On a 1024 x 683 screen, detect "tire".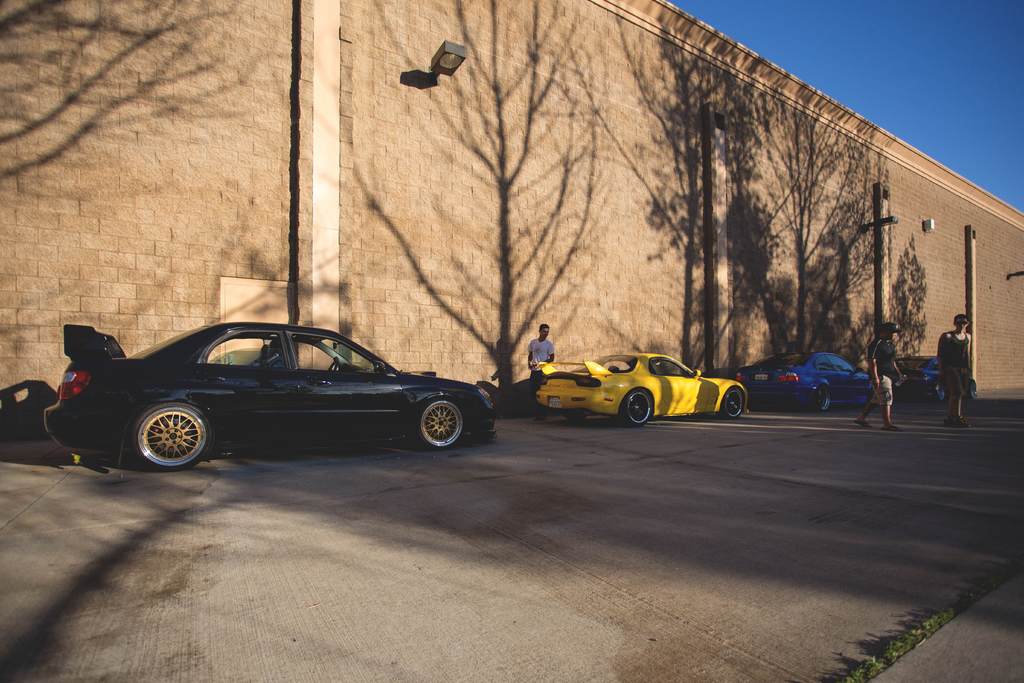
rect(814, 383, 832, 414).
